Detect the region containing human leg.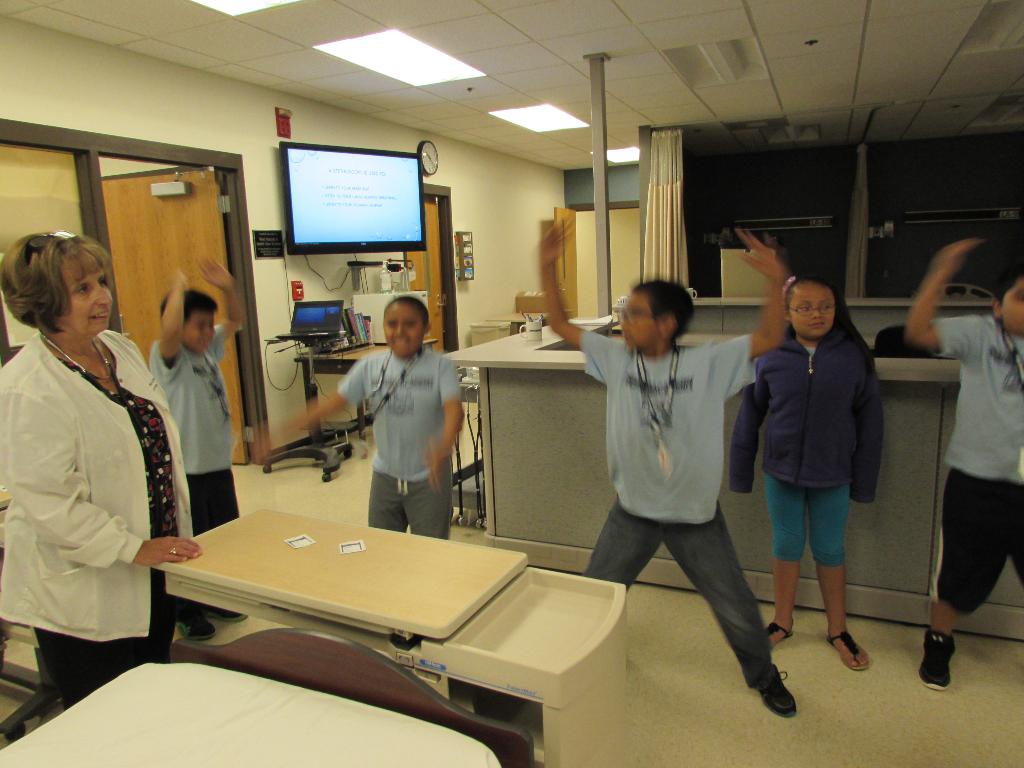
808/490/874/676.
